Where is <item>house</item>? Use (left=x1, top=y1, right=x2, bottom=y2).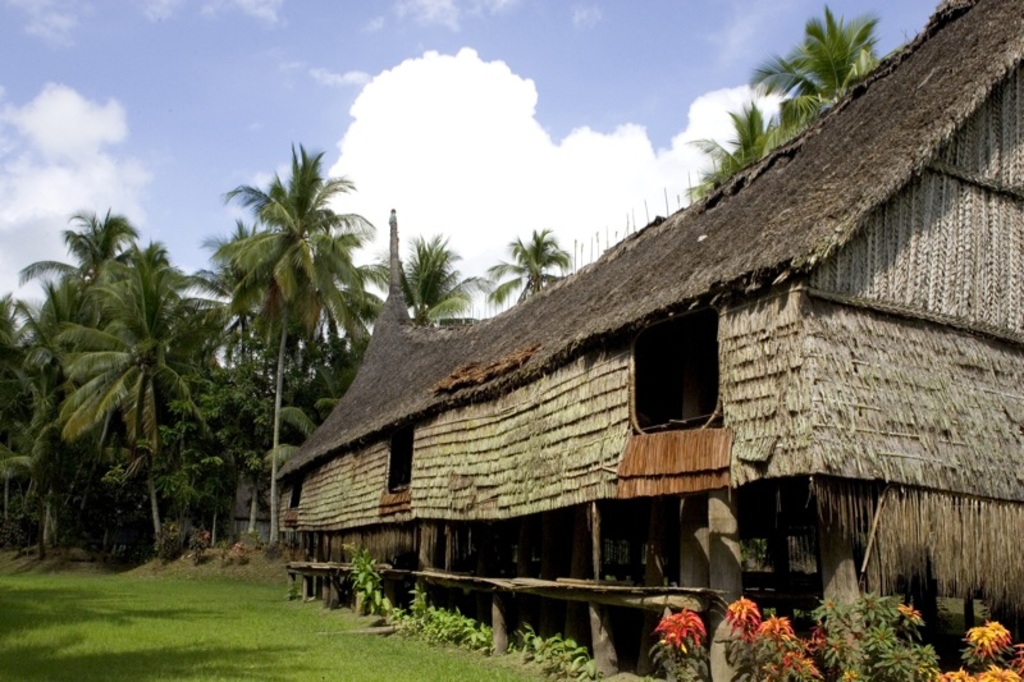
(left=297, top=42, right=972, bottom=681).
